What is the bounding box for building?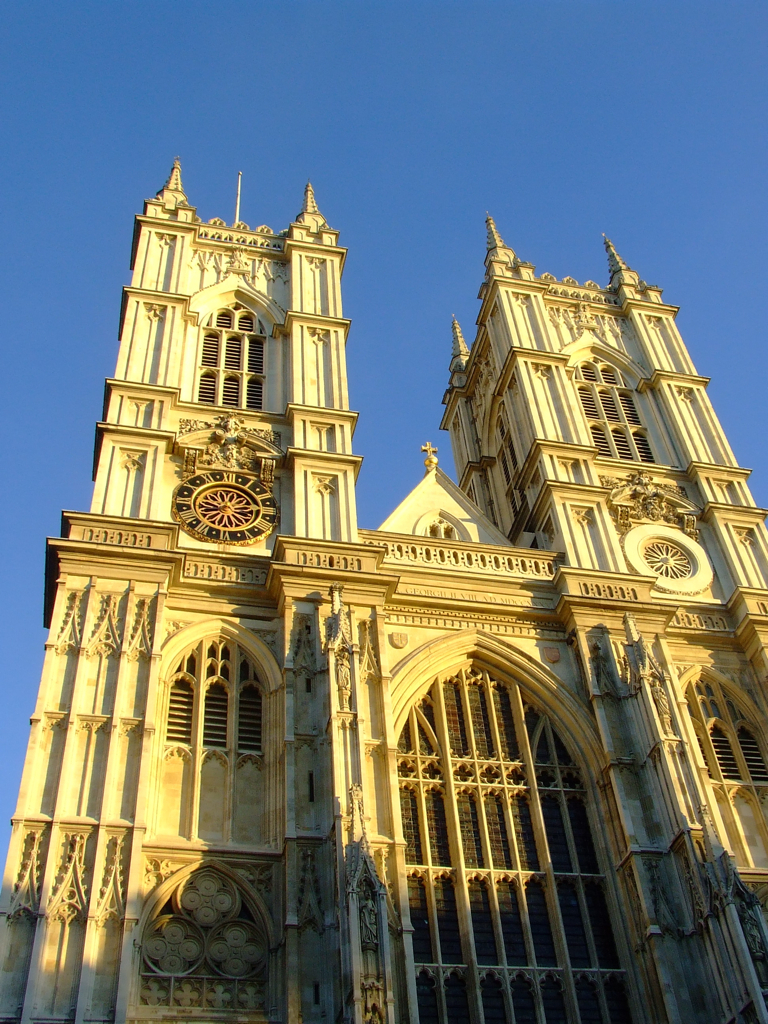
select_region(0, 157, 767, 1023).
